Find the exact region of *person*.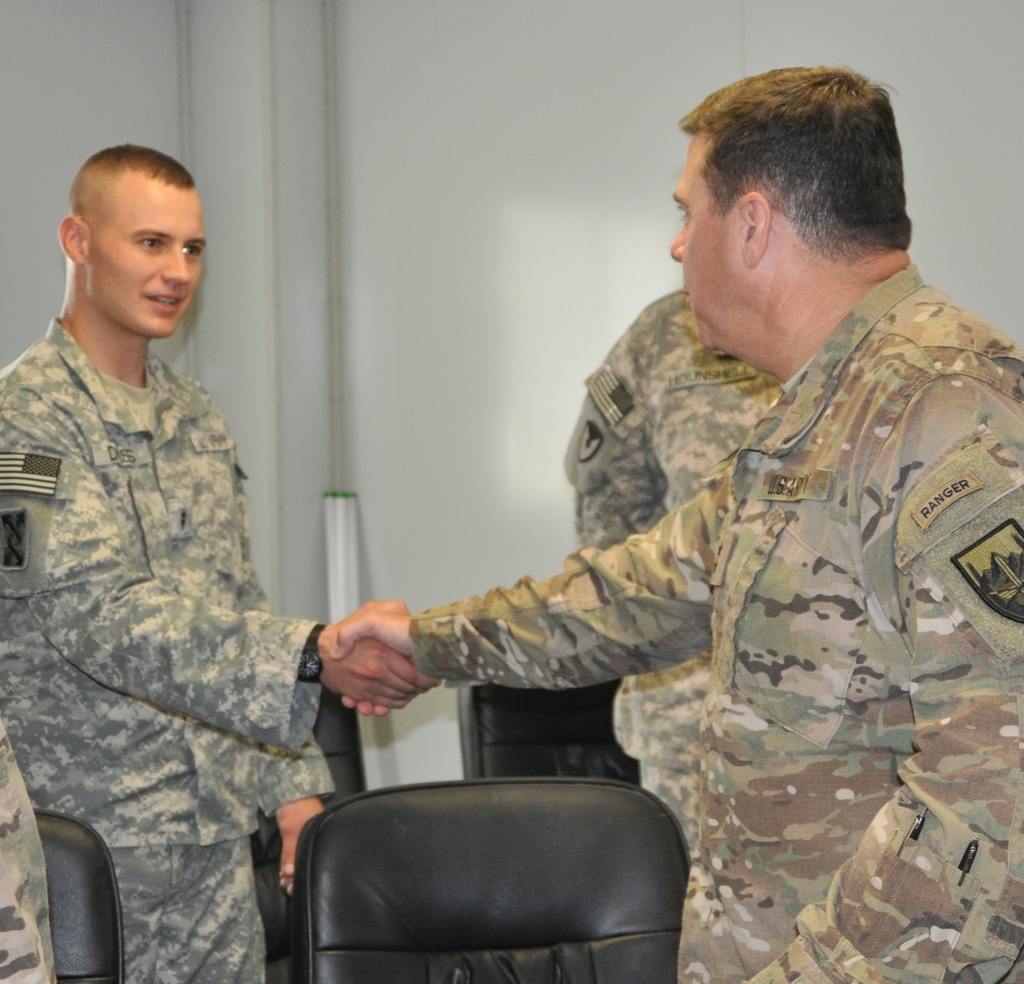
Exact region: box=[13, 139, 357, 978].
